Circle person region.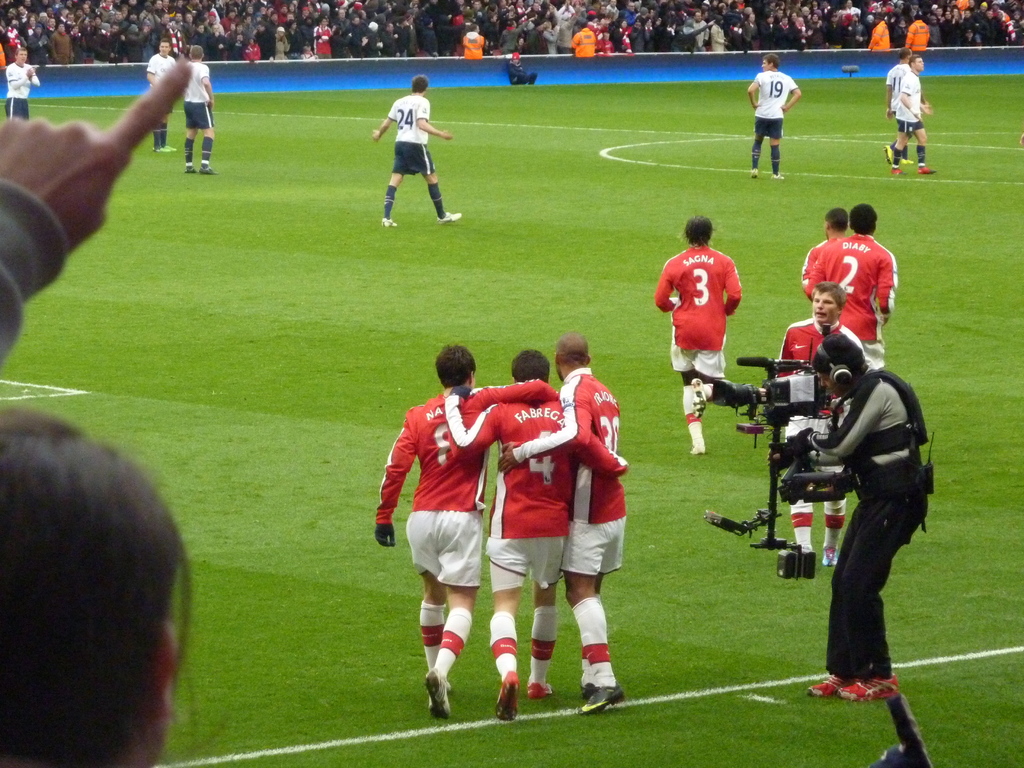
Region: Rect(888, 54, 938, 175).
